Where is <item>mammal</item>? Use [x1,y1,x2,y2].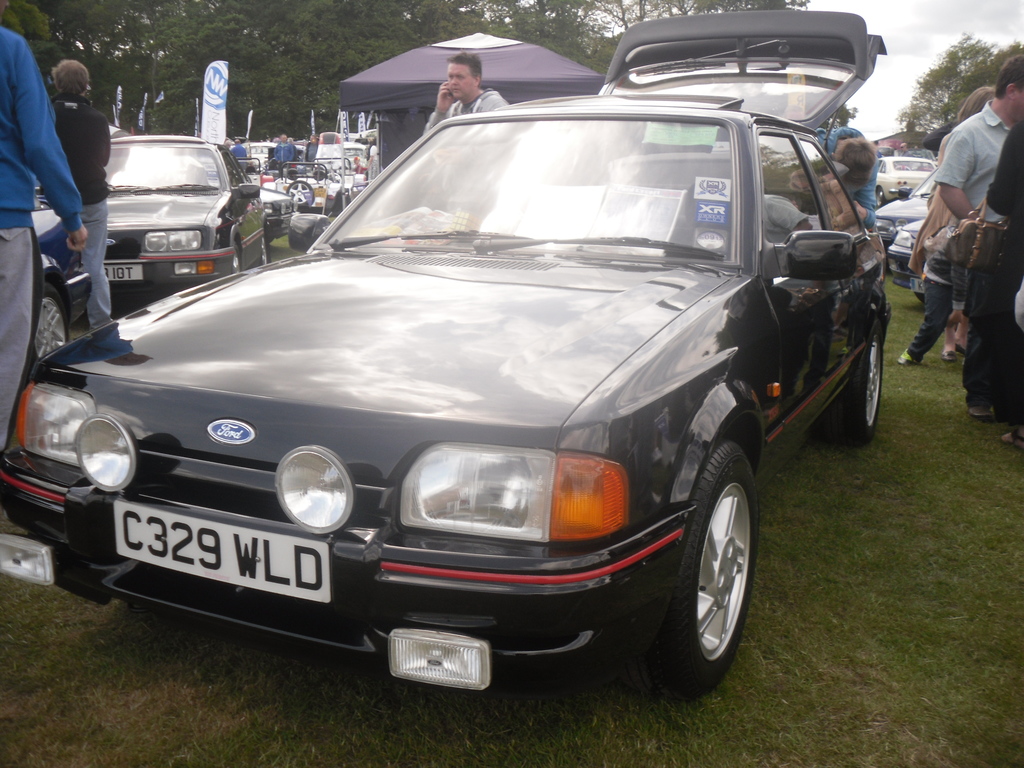
[810,119,877,226].
